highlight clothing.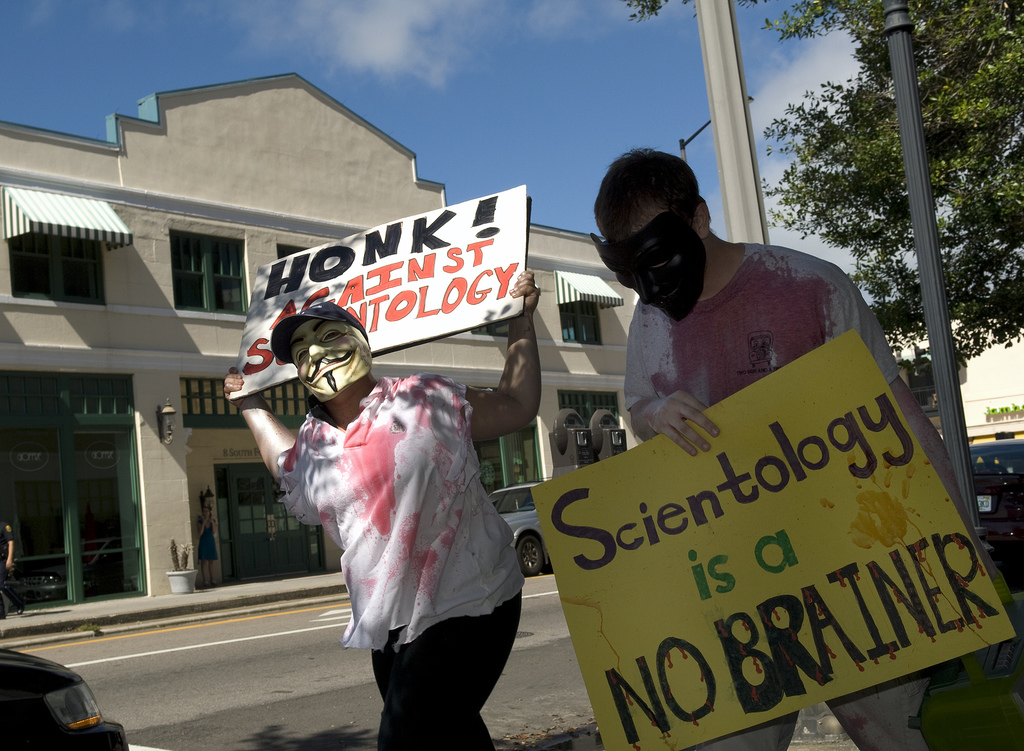
Highlighted region: (x1=621, y1=243, x2=928, y2=750).
